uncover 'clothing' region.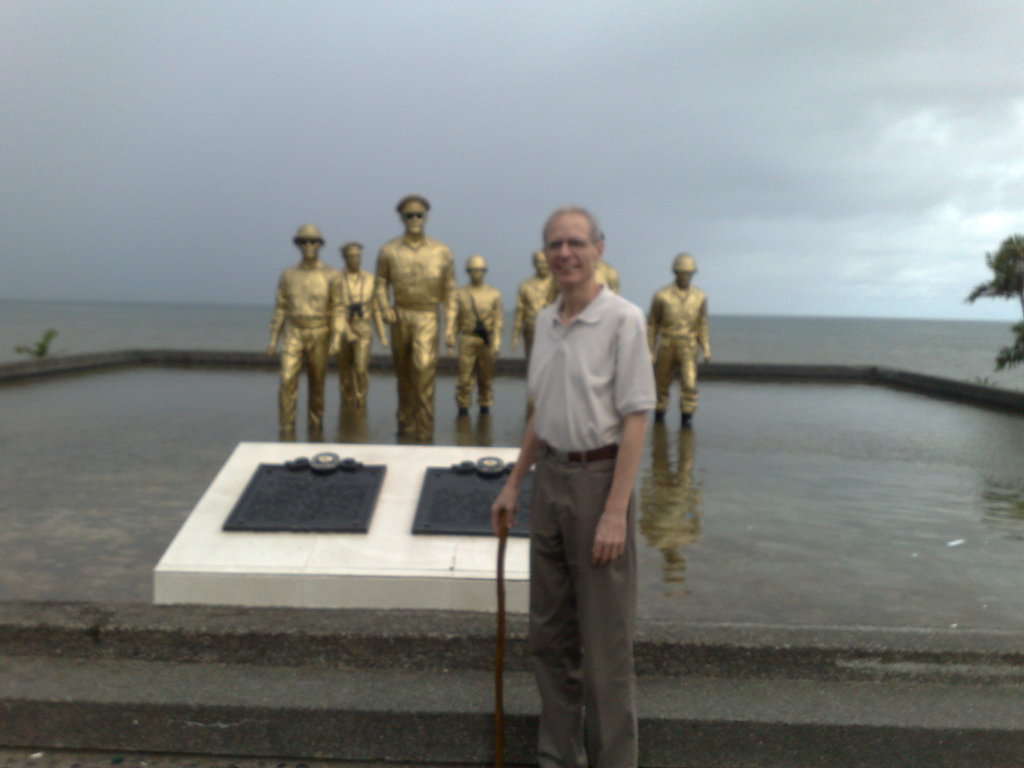
Uncovered: [643,280,717,446].
